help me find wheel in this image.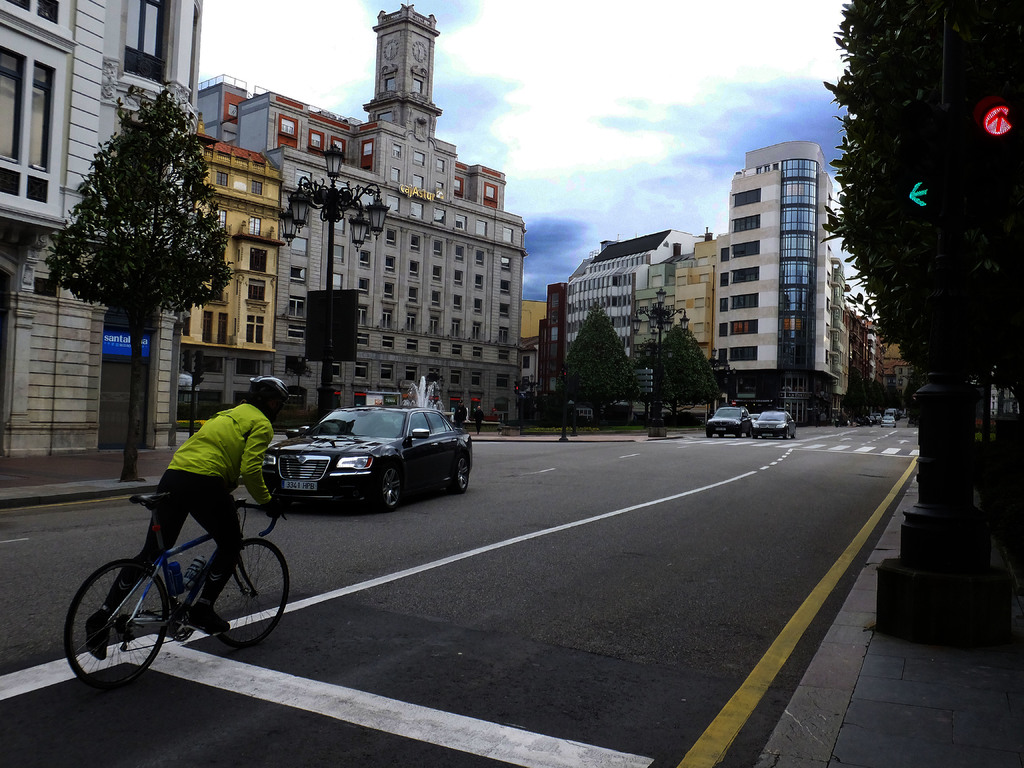
Found it: x1=790, y1=429, x2=796, y2=437.
